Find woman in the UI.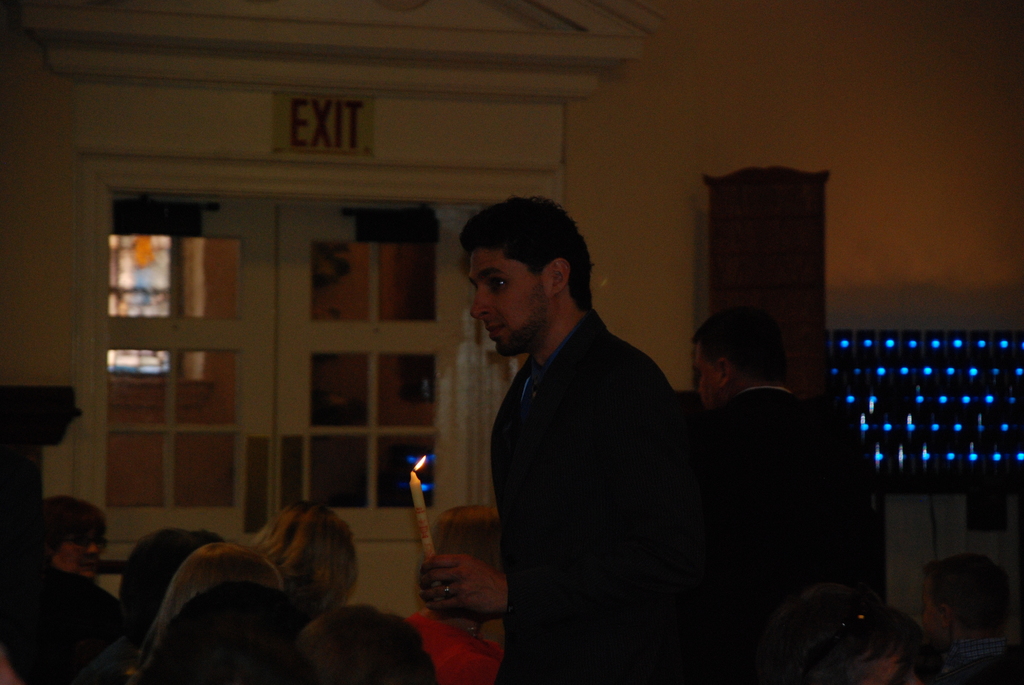
UI element at Rect(237, 503, 362, 611).
